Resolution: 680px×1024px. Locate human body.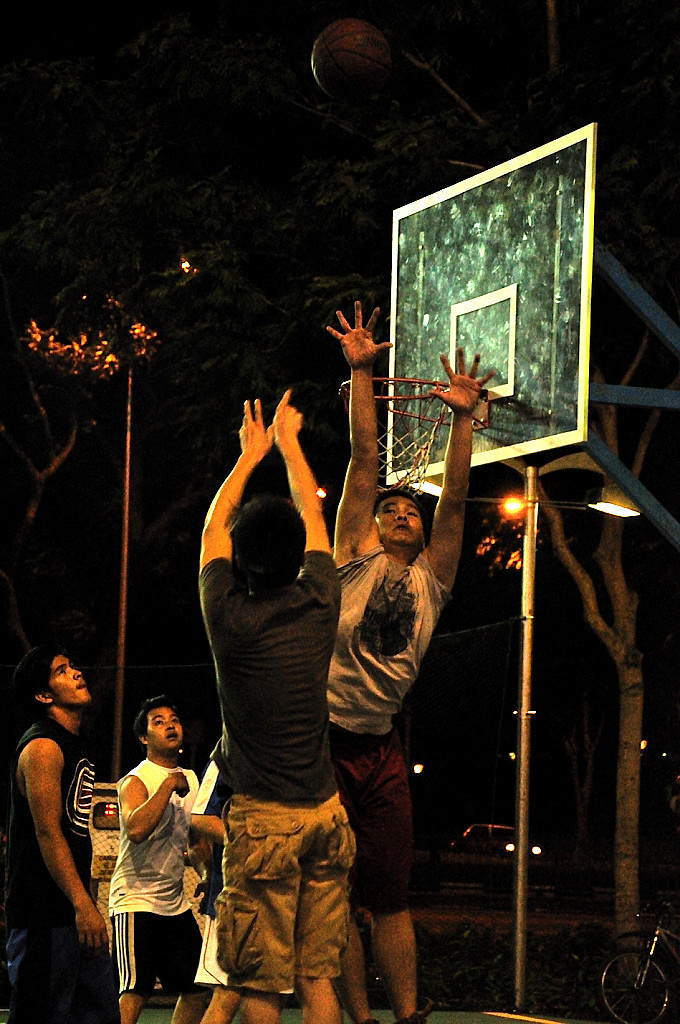
x1=319, y1=303, x2=468, y2=1023.
